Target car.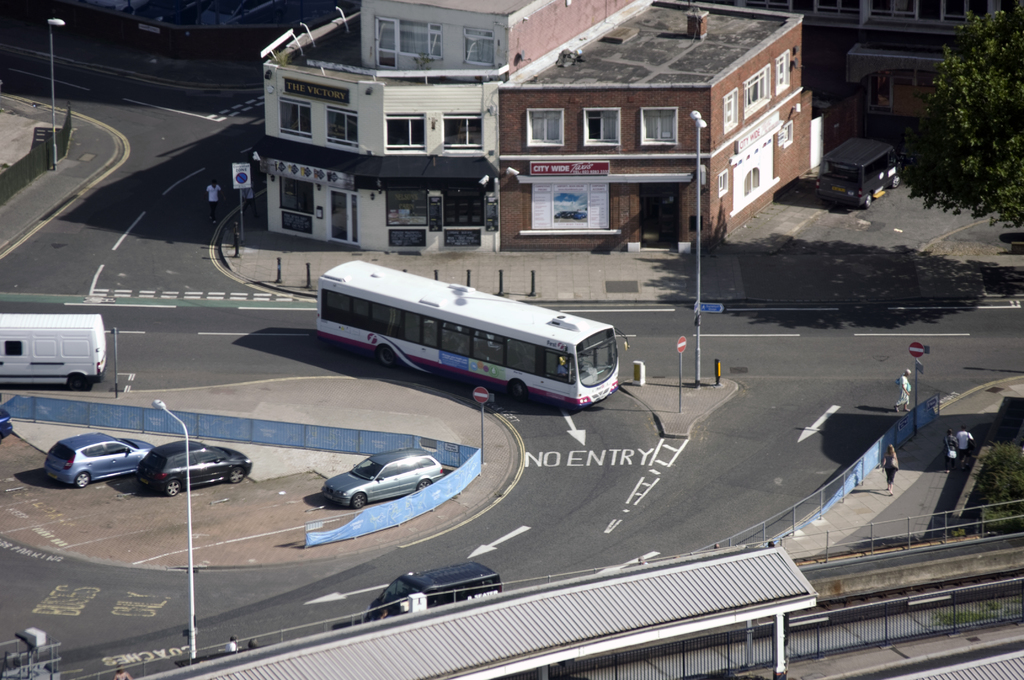
Target region: left=0, top=408, right=15, bottom=448.
